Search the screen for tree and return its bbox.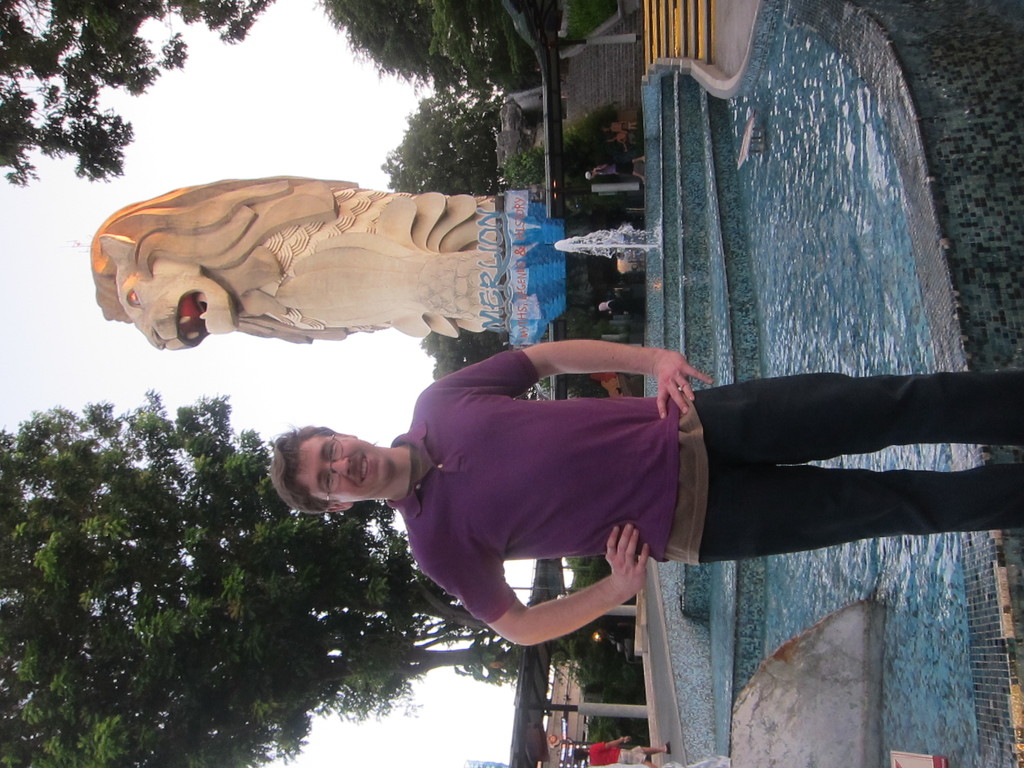
Found: bbox=[23, 343, 312, 730].
